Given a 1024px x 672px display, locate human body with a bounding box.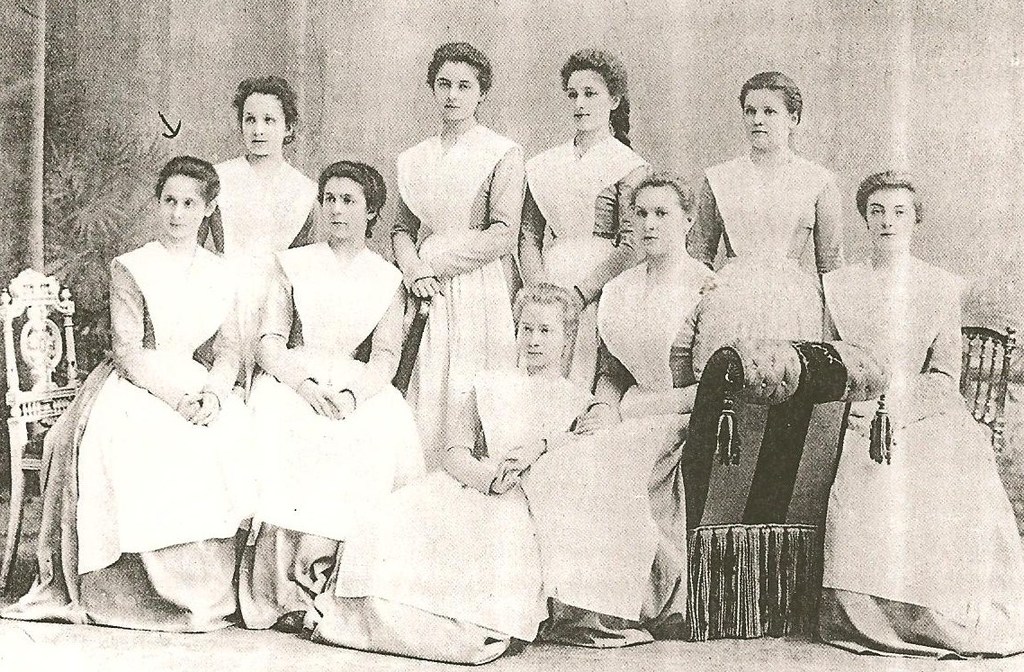
Located: [x1=520, y1=48, x2=663, y2=389].
